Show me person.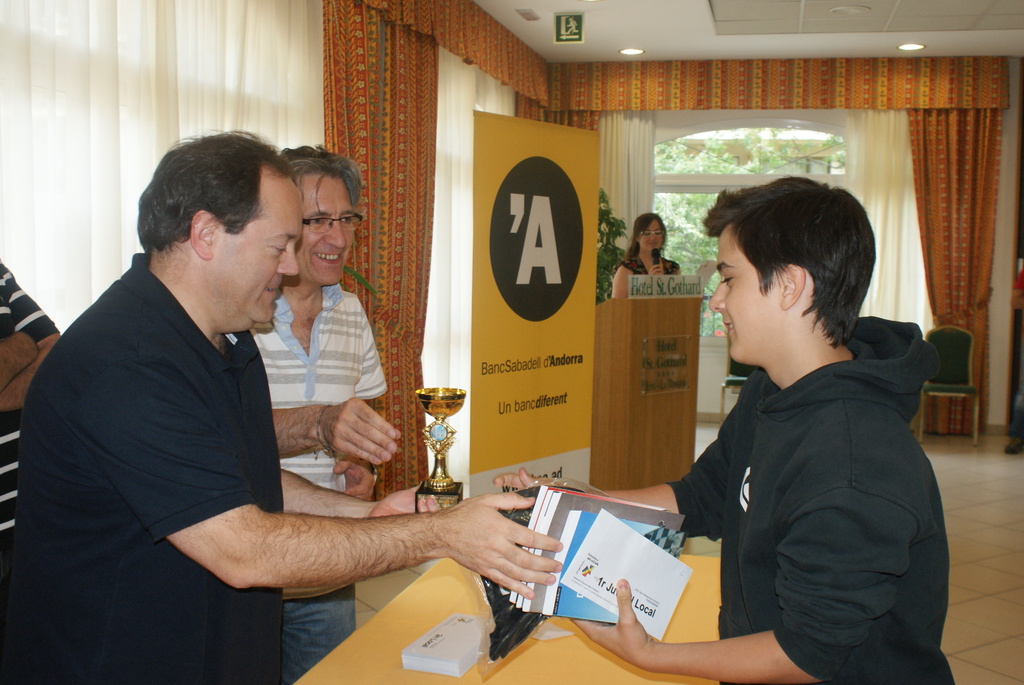
person is here: 0,127,565,684.
